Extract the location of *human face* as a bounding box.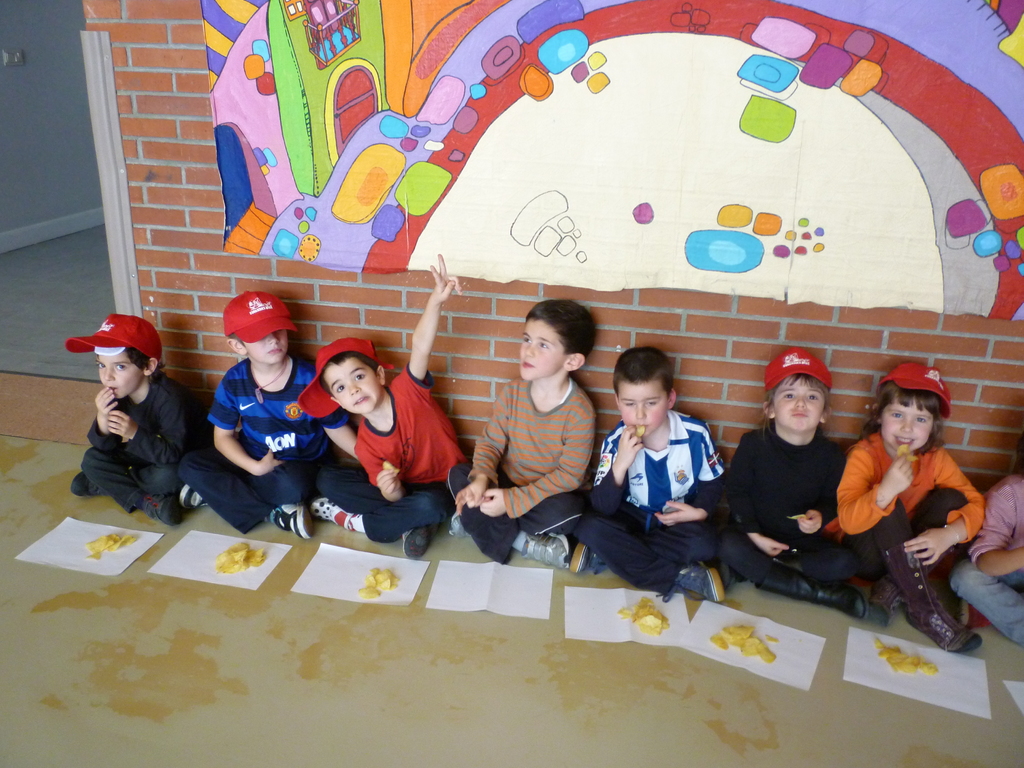
{"left": 879, "top": 399, "right": 932, "bottom": 452}.
